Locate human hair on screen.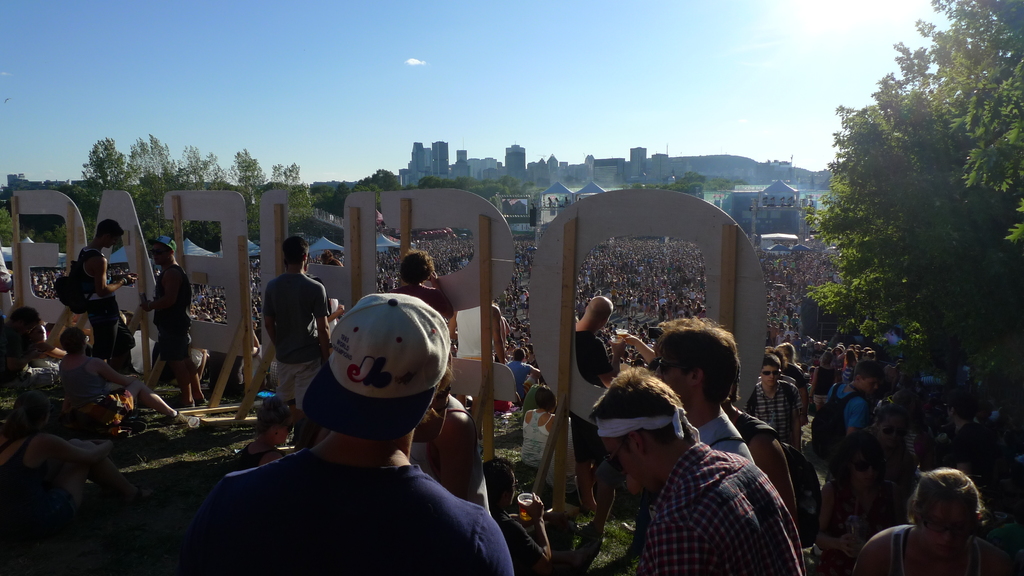
On screen at (761,353,781,374).
